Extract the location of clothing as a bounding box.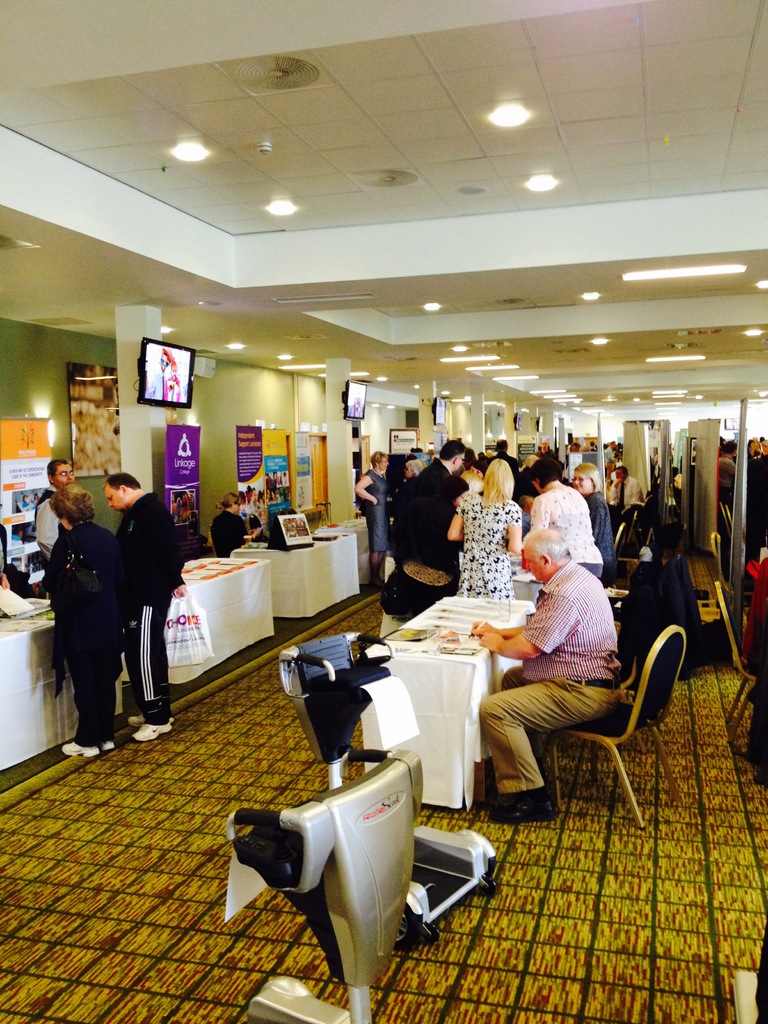
Rect(374, 449, 471, 655).
